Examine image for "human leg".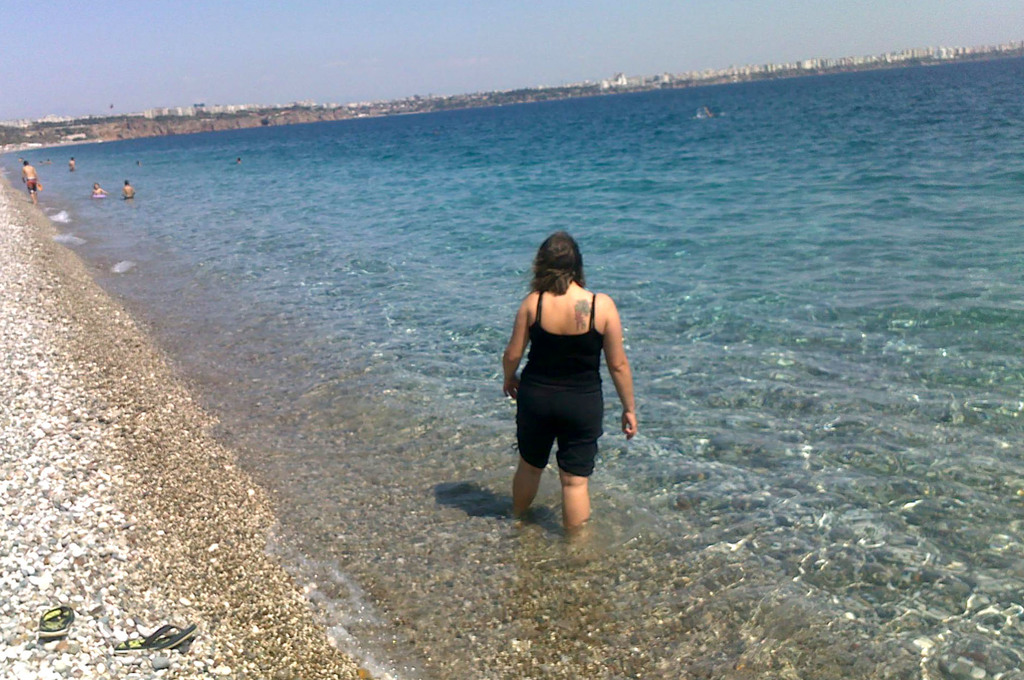
Examination result: 512, 386, 558, 514.
